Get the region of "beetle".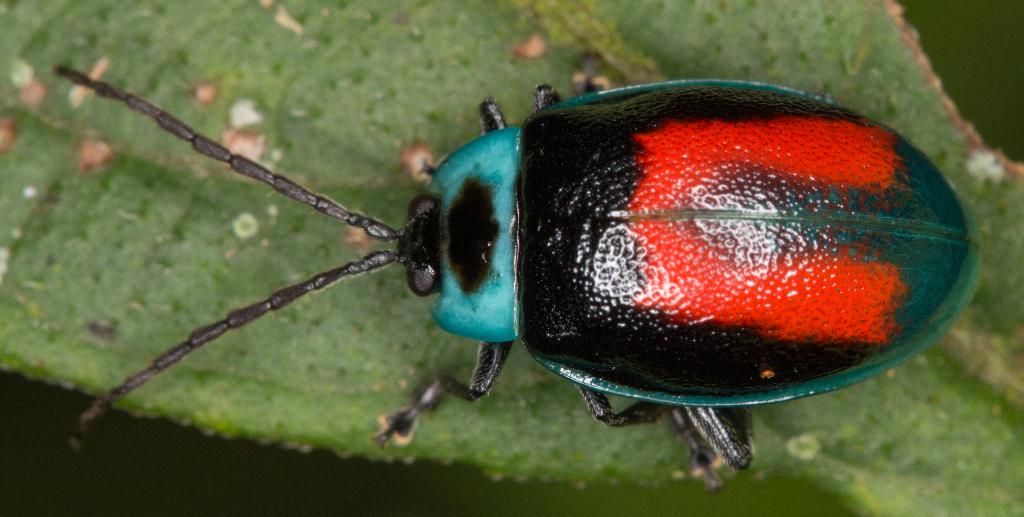
select_region(65, 58, 980, 491).
